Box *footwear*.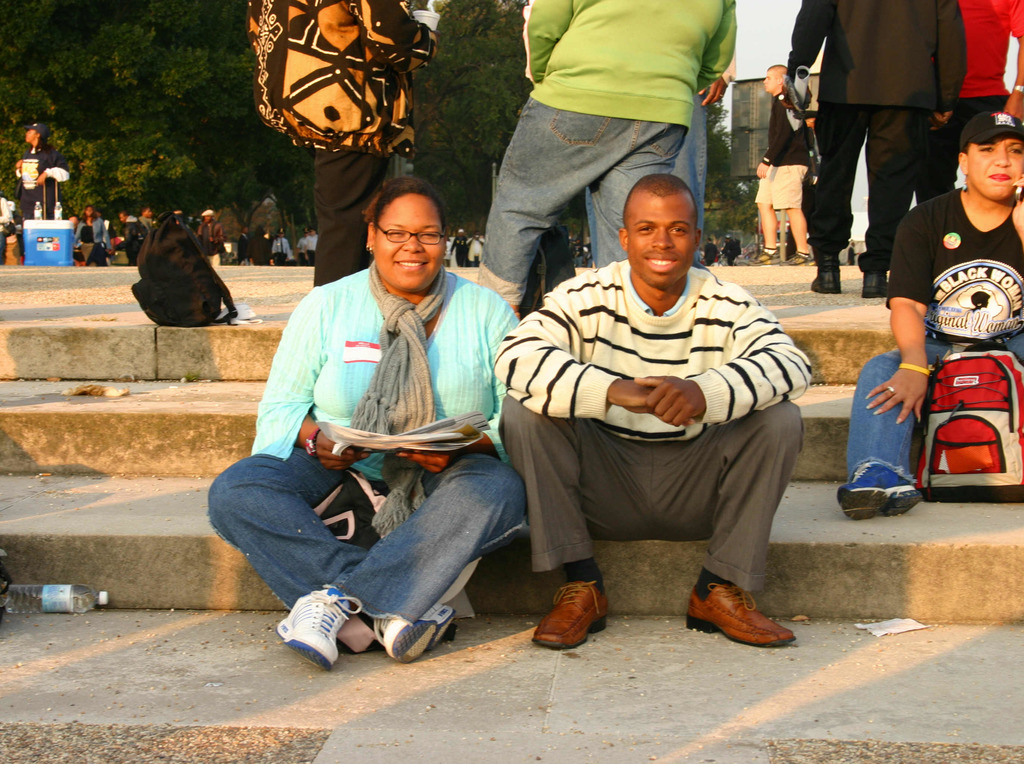
pyautogui.locateOnScreen(277, 586, 363, 671).
